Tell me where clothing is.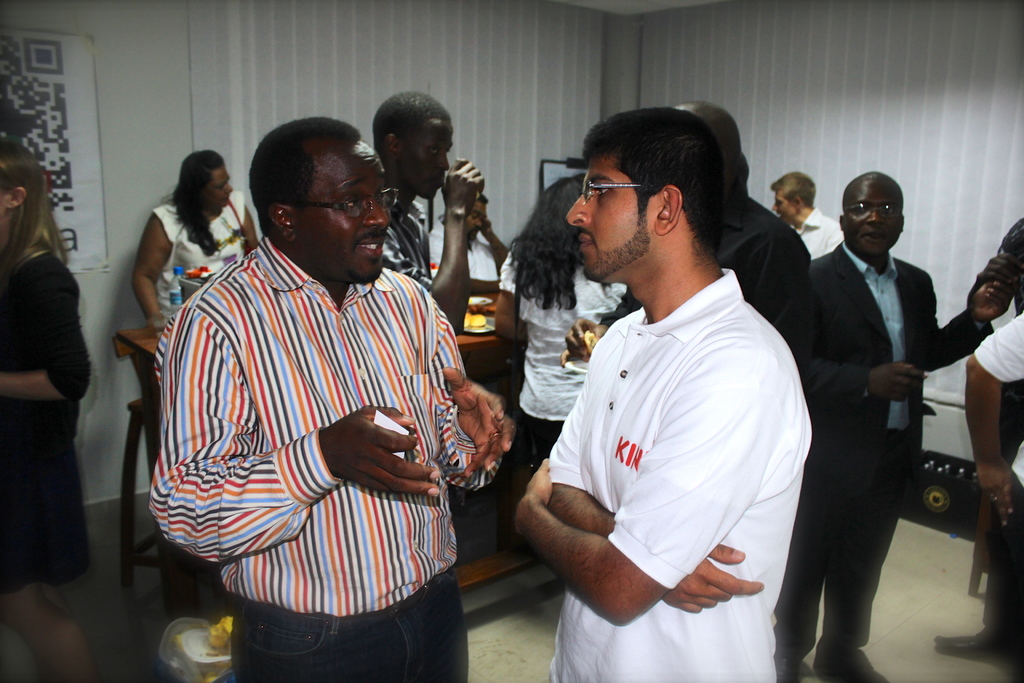
clothing is at <bbox>529, 272, 808, 682</bbox>.
